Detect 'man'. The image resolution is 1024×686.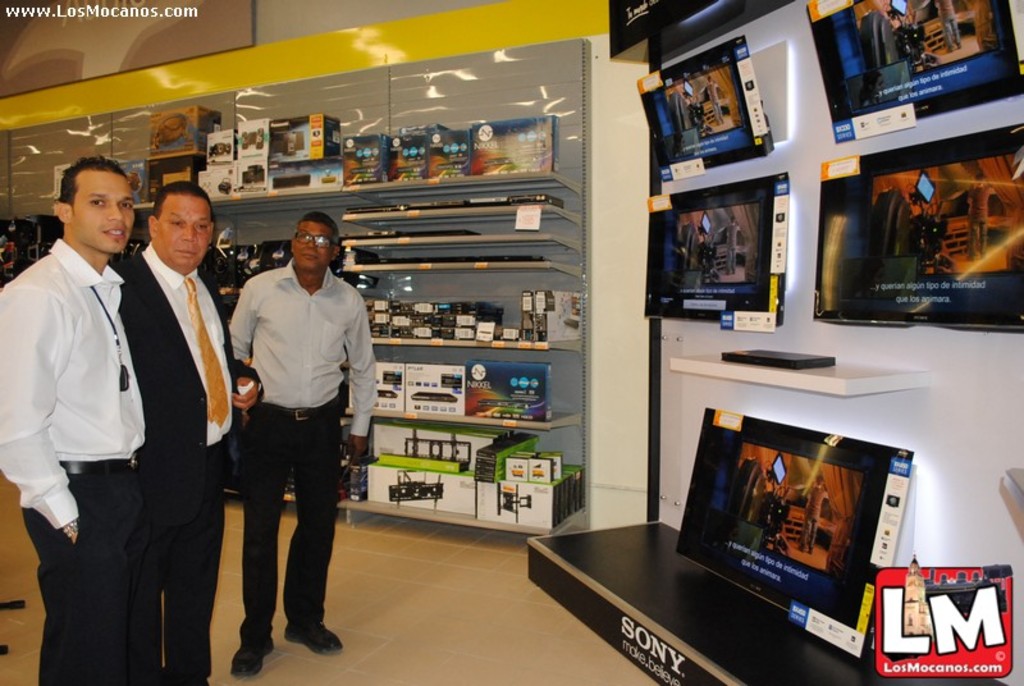
bbox(114, 173, 265, 651).
